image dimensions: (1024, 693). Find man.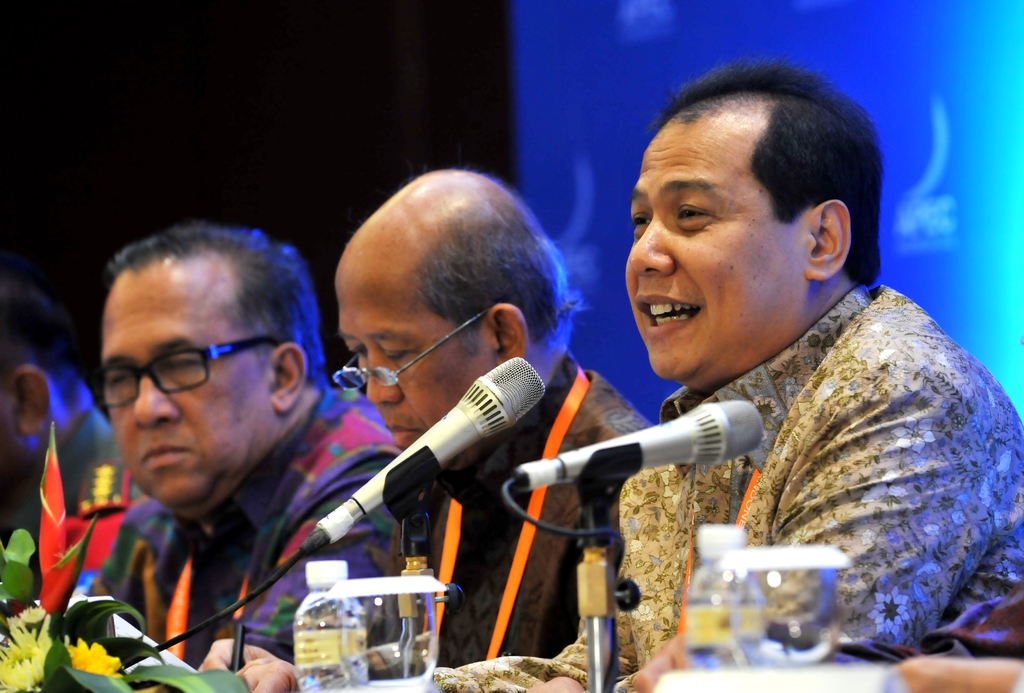
[49,215,383,685].
